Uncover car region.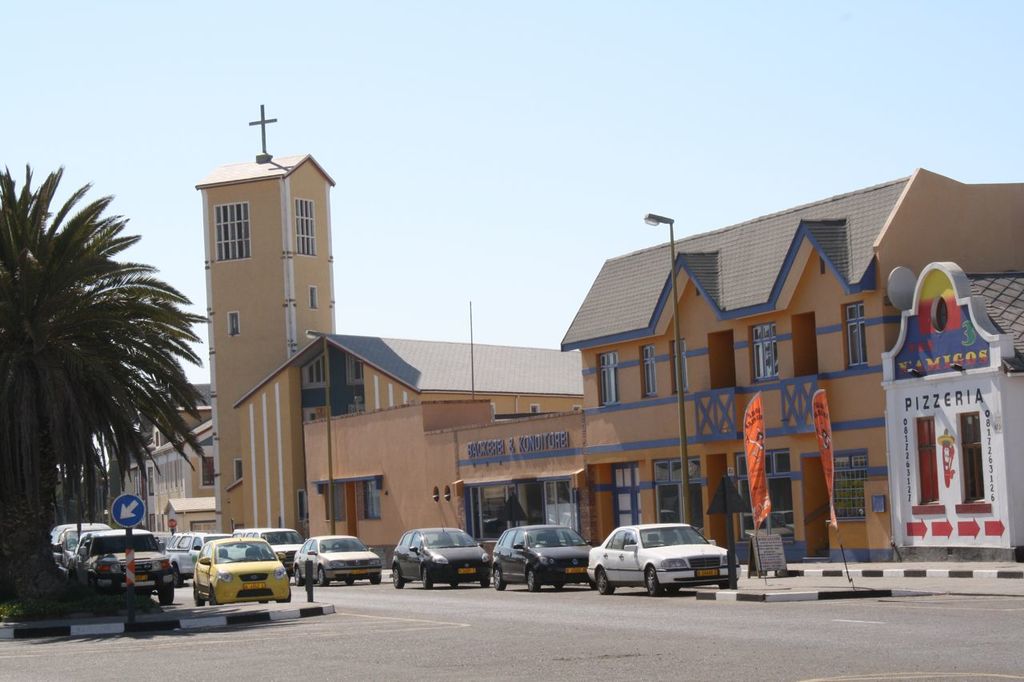
Uncovered: box=[484, 526, 598, 592].
